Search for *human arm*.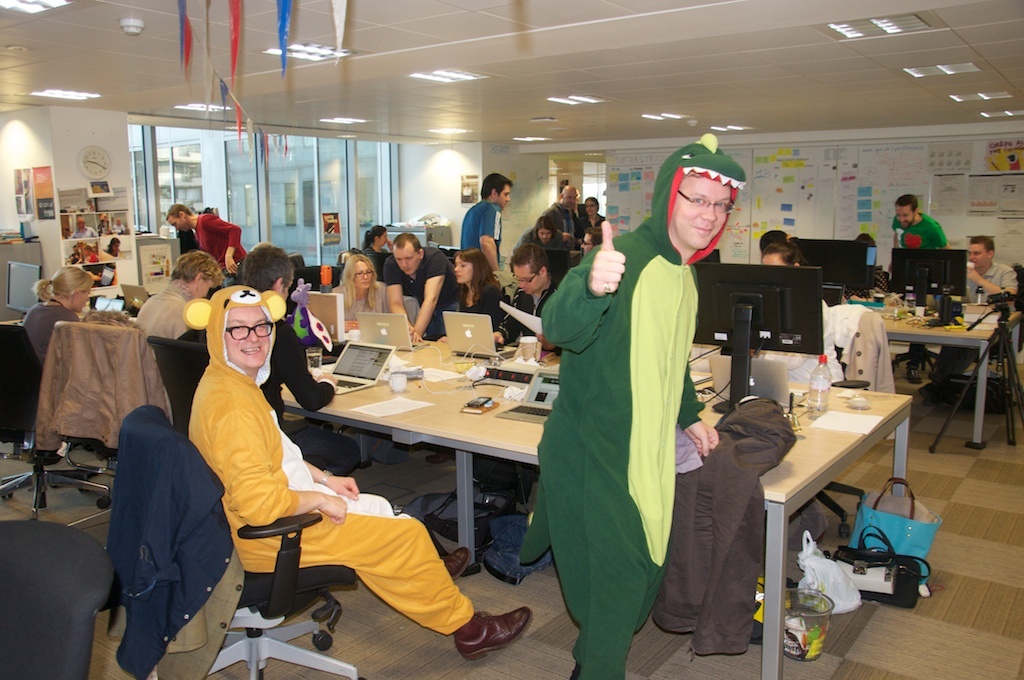
Found at bbox=[485, 275, 519, 351].
